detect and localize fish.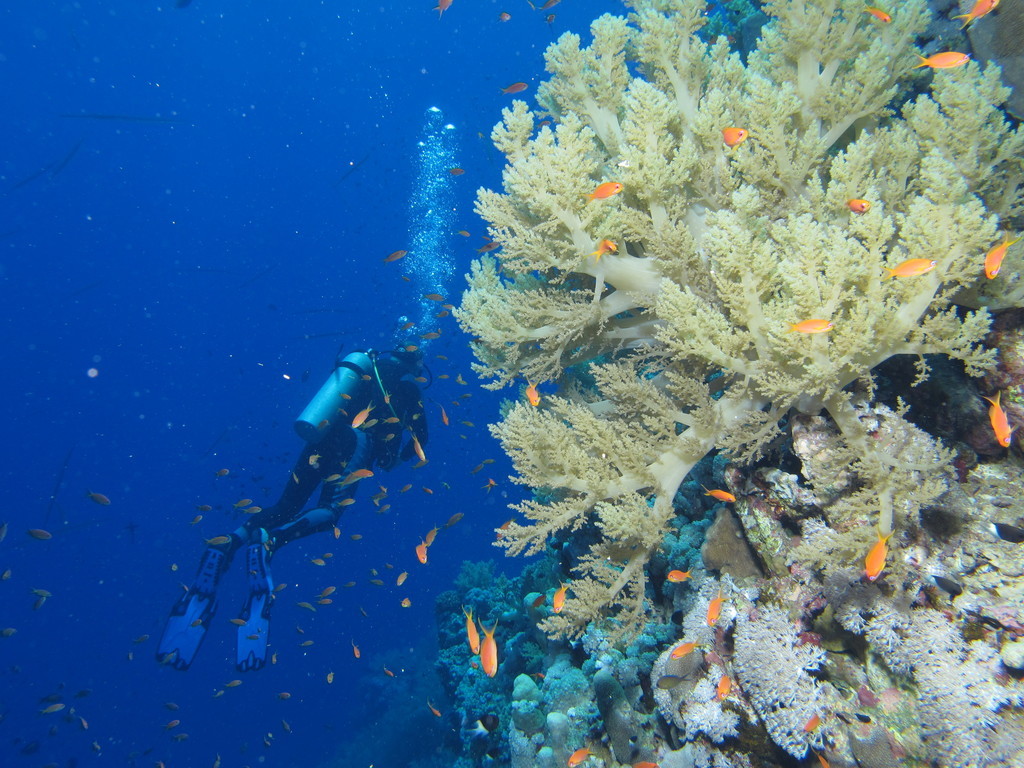
Localized at bbox=[430, 295, 442, 302].
